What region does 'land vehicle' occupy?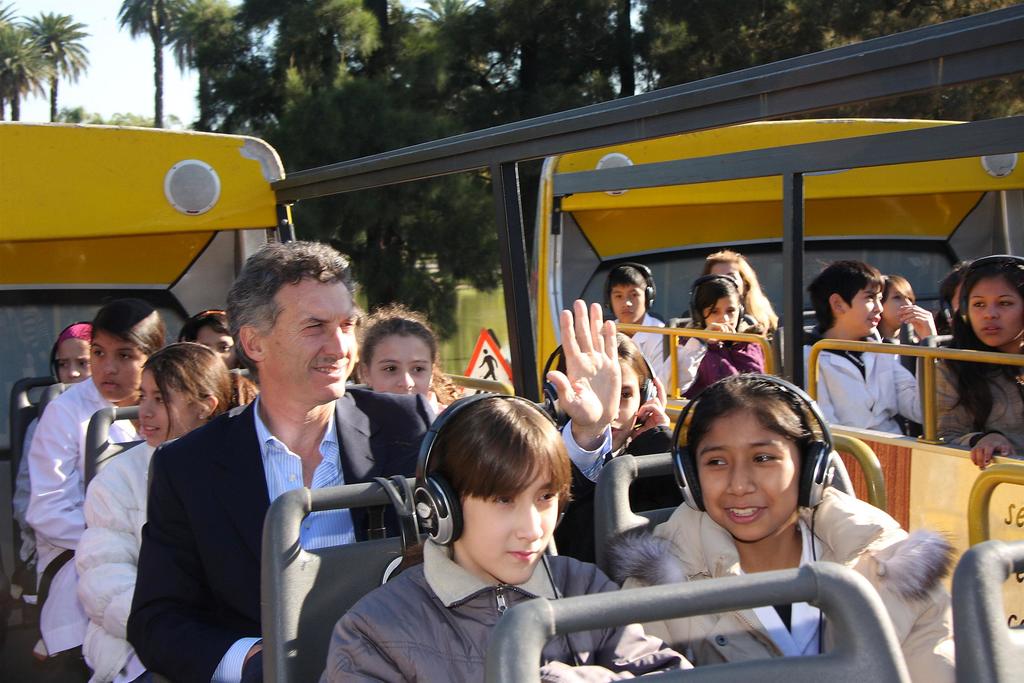
(left=0, top=4, right=1023, bottom=682).
